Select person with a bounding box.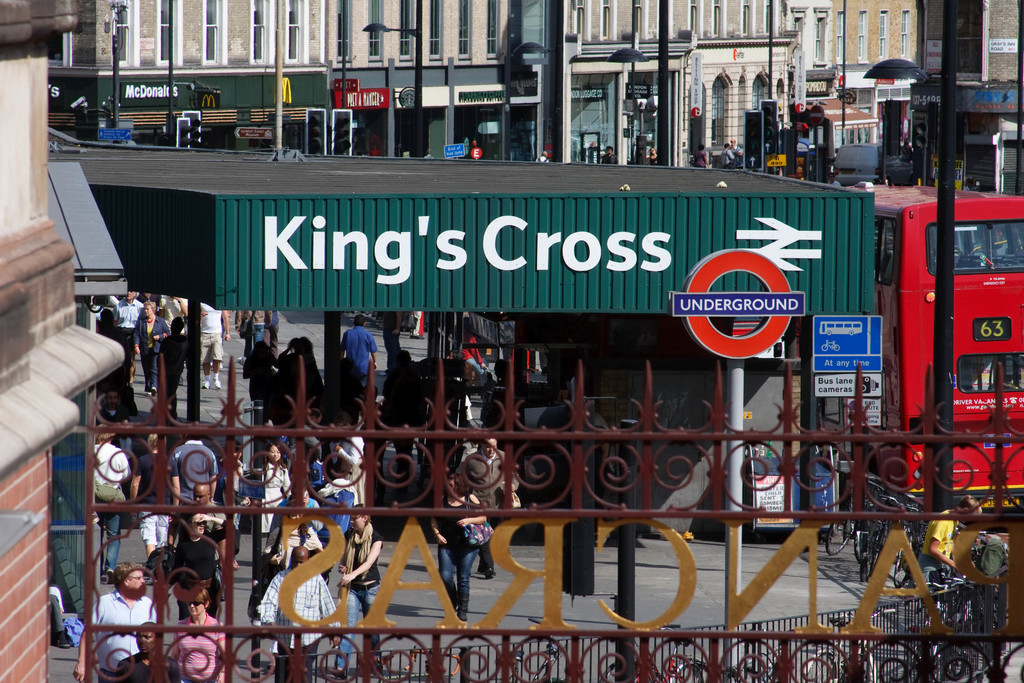
select_region(338, 506, 383, 682).
